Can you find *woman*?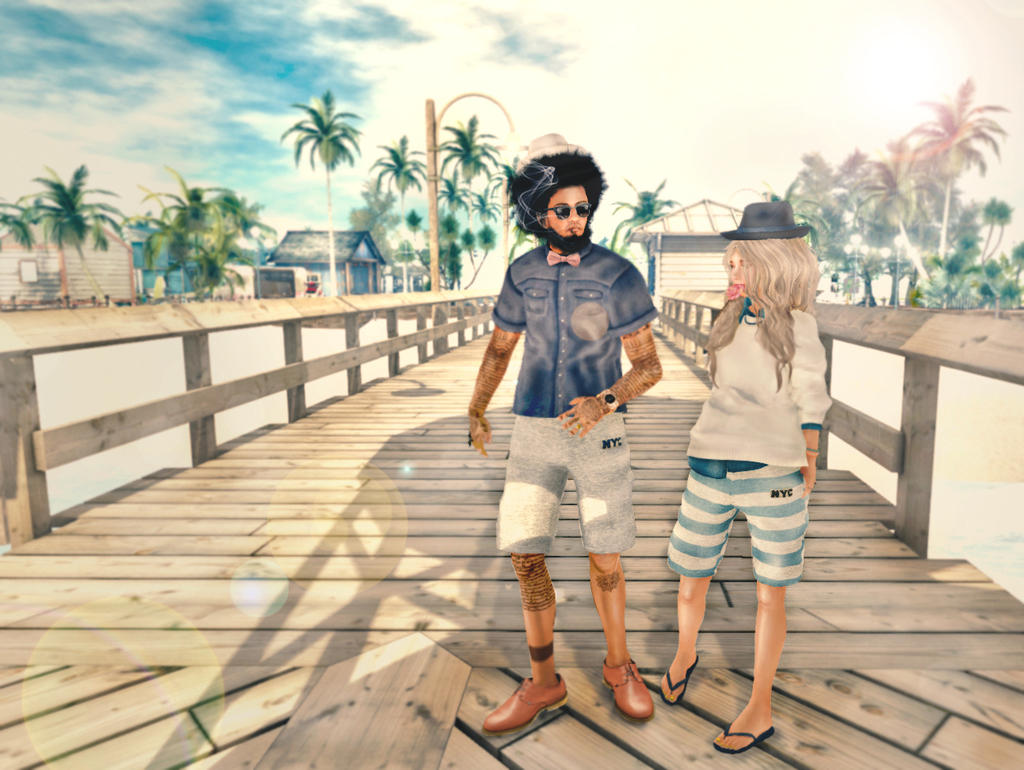
Yes, bounding box: pyautogui.locateOnScreen(646, 204, 845, 722).
